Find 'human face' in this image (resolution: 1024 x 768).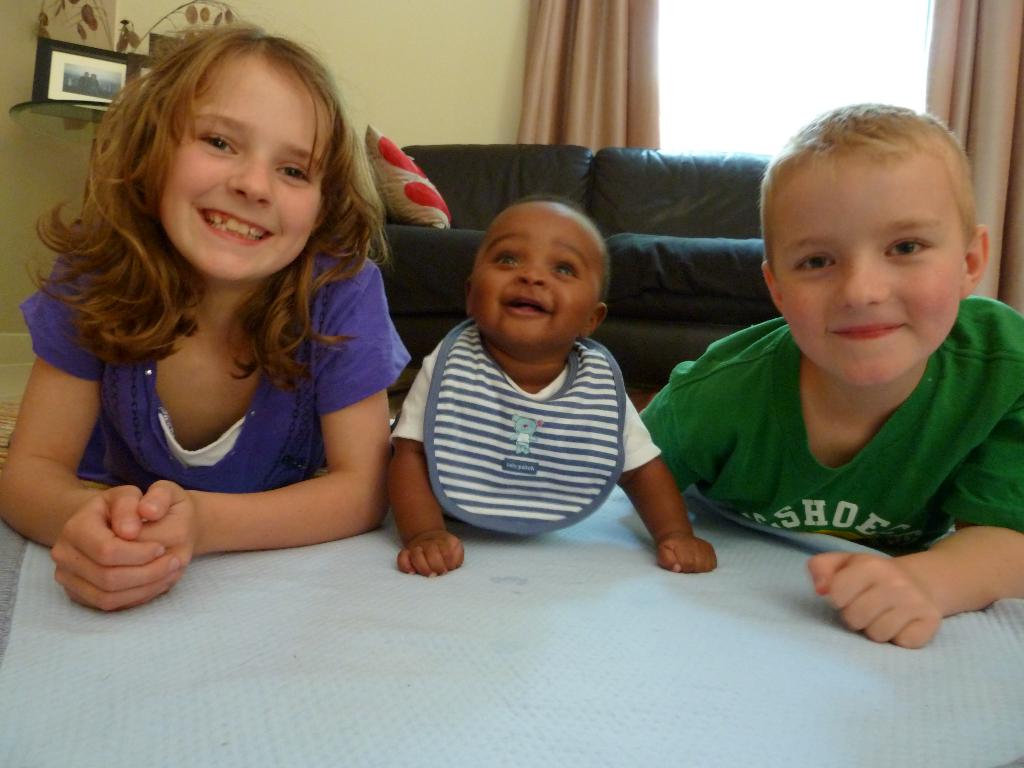
470 211 599 347.
